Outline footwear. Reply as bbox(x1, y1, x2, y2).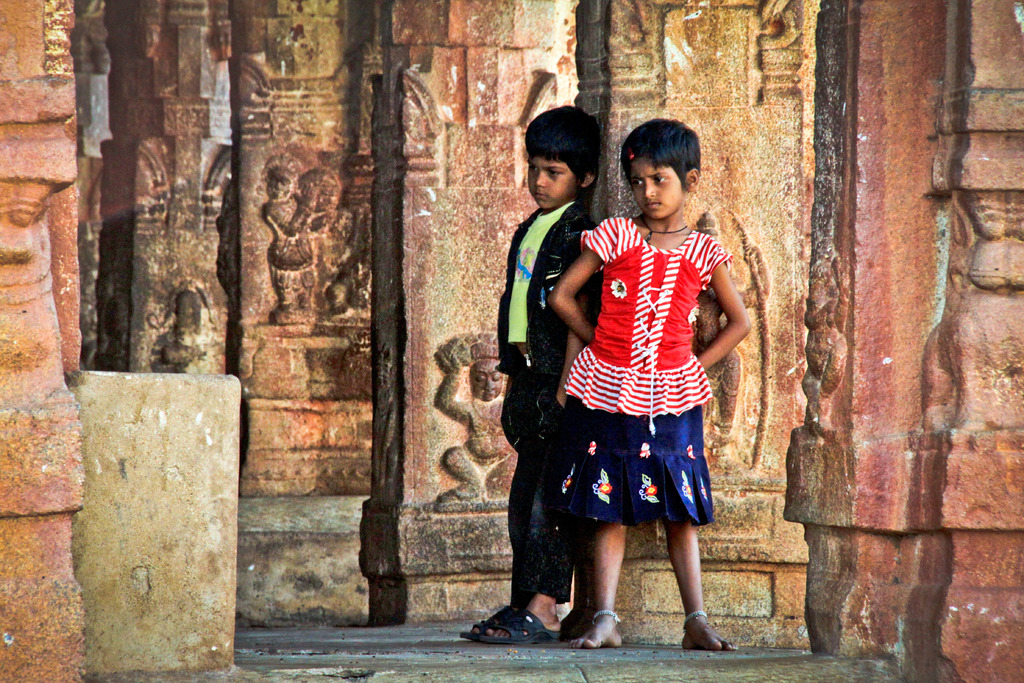
bbox(465, 603, 532, 639).
